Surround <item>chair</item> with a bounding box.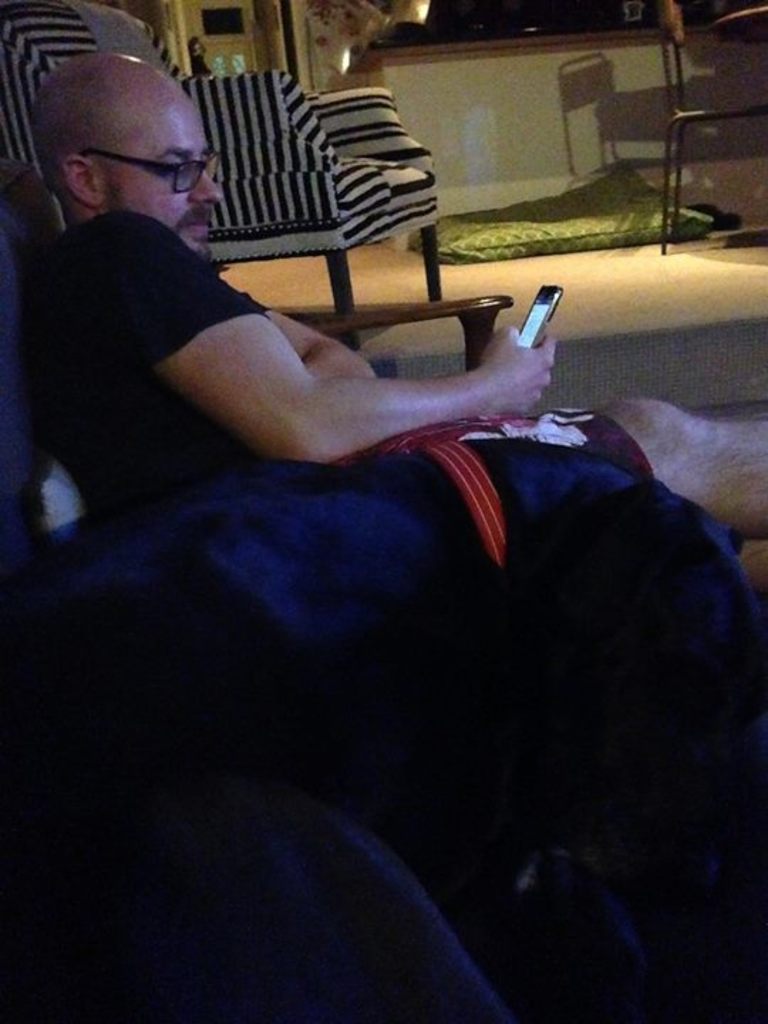
x1=9 y1=3 x2=437 y2=353.
